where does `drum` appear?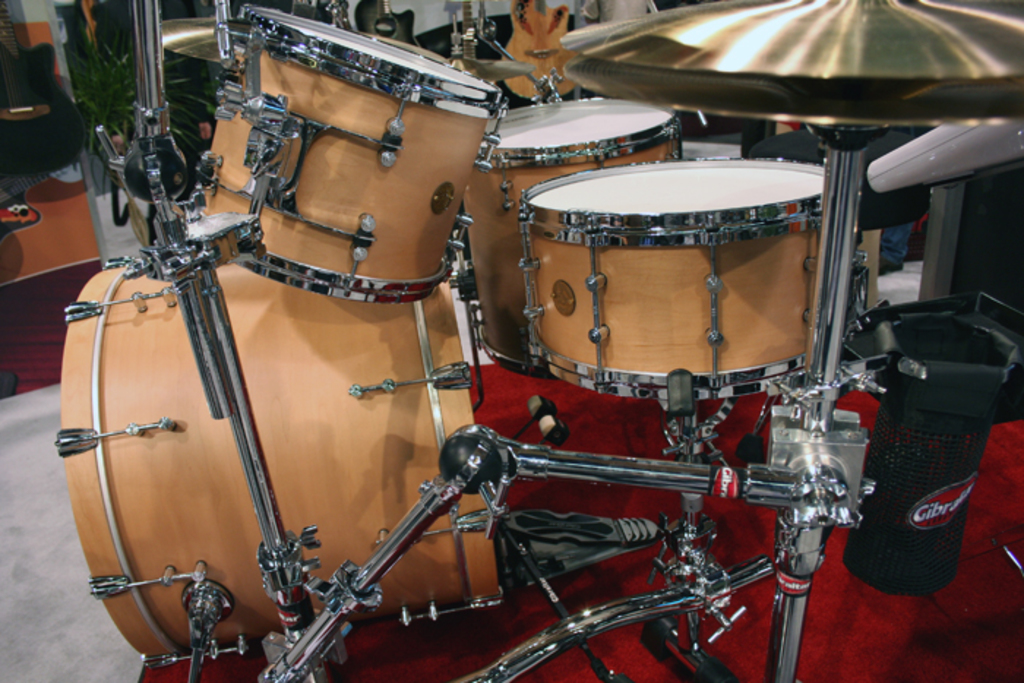
Appears at [left=519, top=158, right=835, bottom=401].
